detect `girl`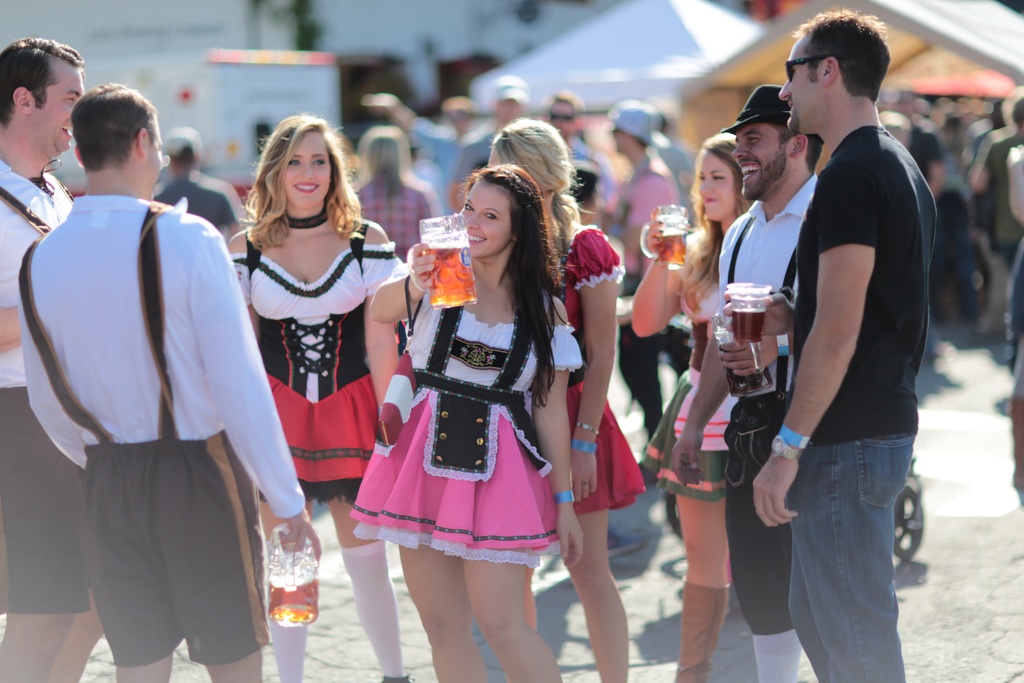
pyautogui.locateOnScreen(485, 117, 645, 680)
